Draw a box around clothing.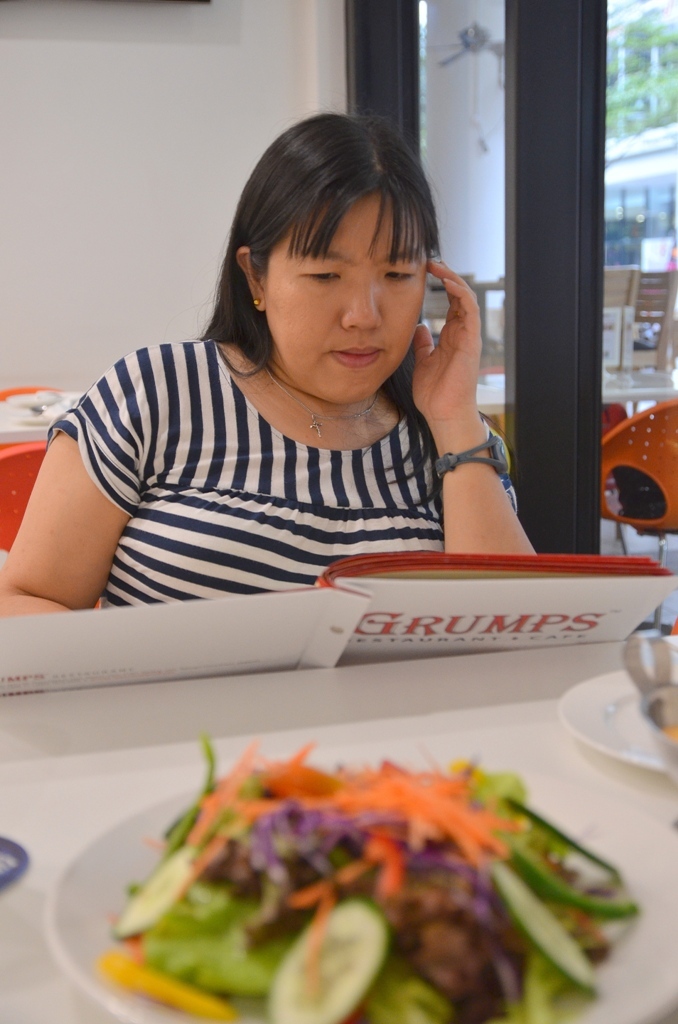
(76,368,481,538).
